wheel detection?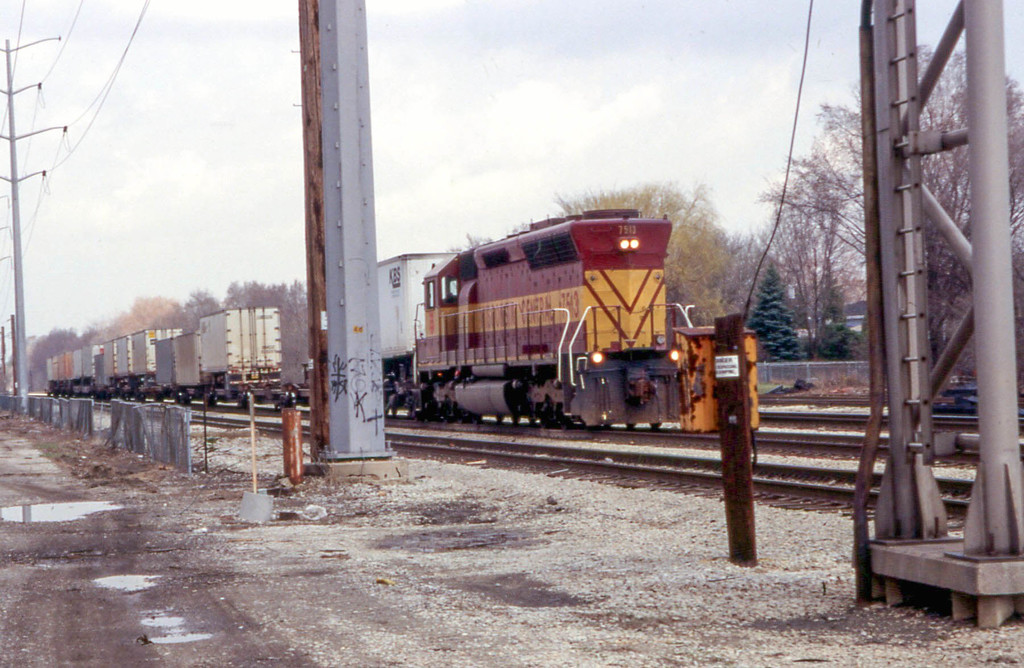
select_region(496, 414, 506, 423)
